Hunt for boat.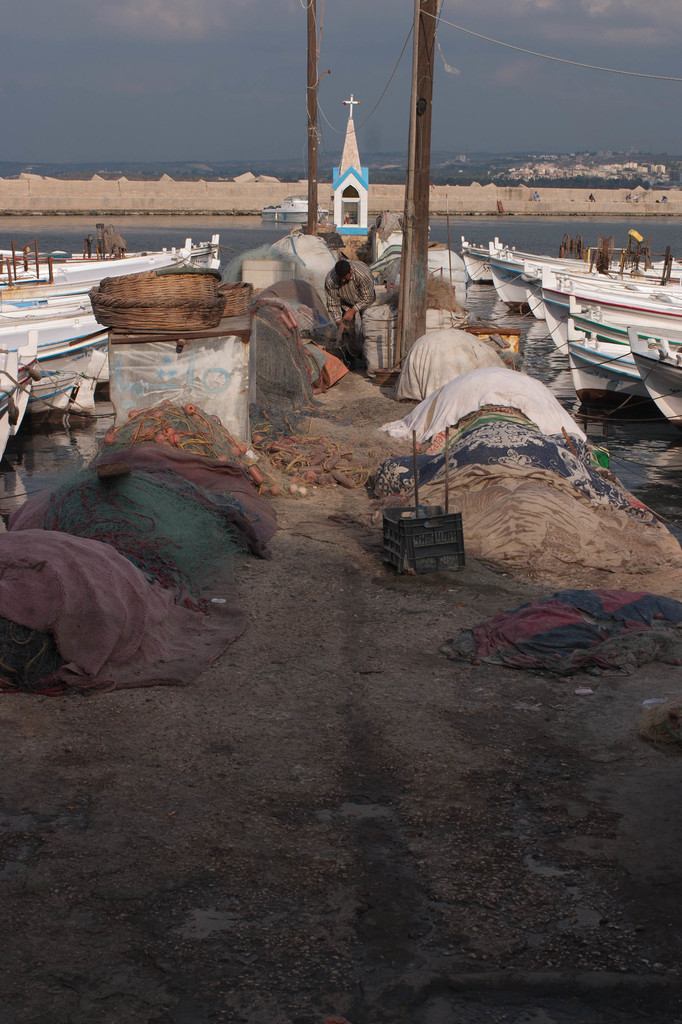
Hunted down at 258/193/328/226.
